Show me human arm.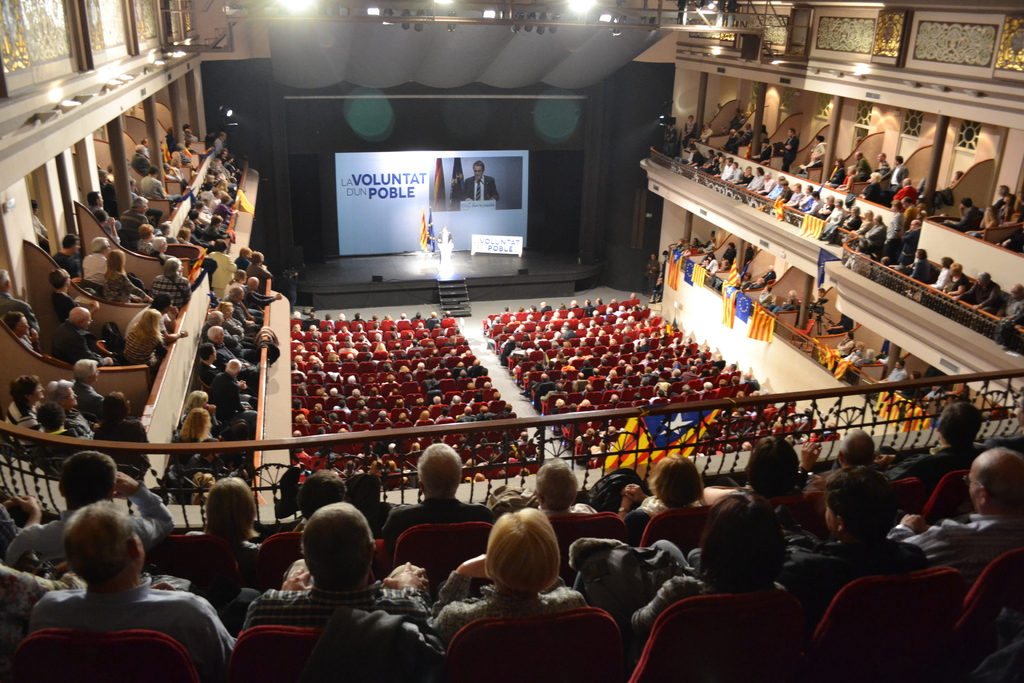
human arm is here: {"left": 25, "top": 304, "right": 38, "bottom": 331}.
